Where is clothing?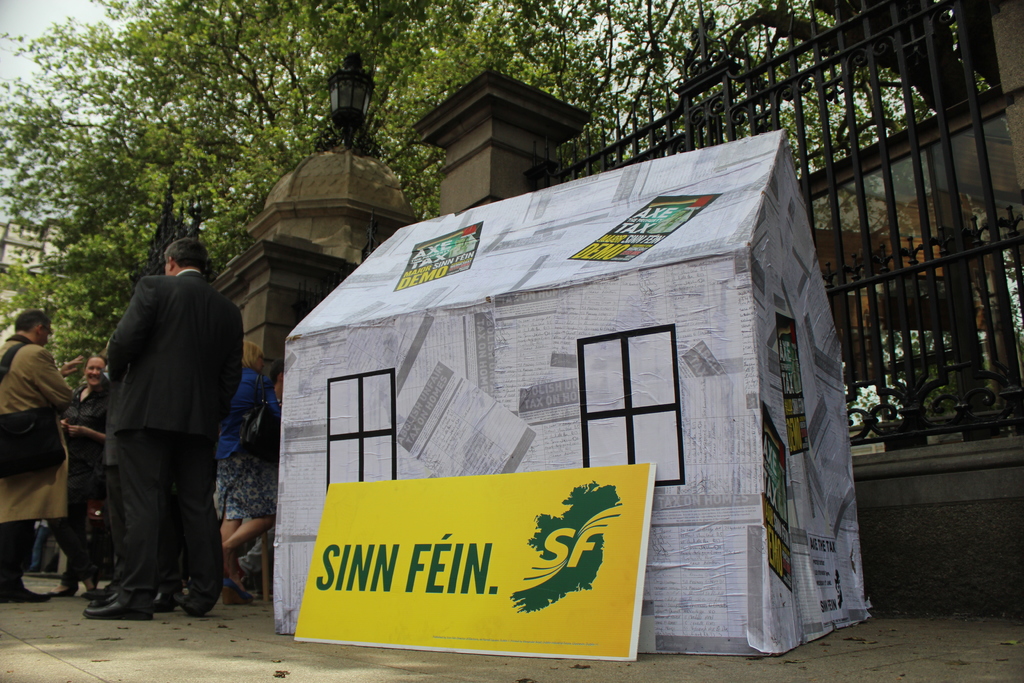
(x1=215, y1=368, x2=273, y2=522).
